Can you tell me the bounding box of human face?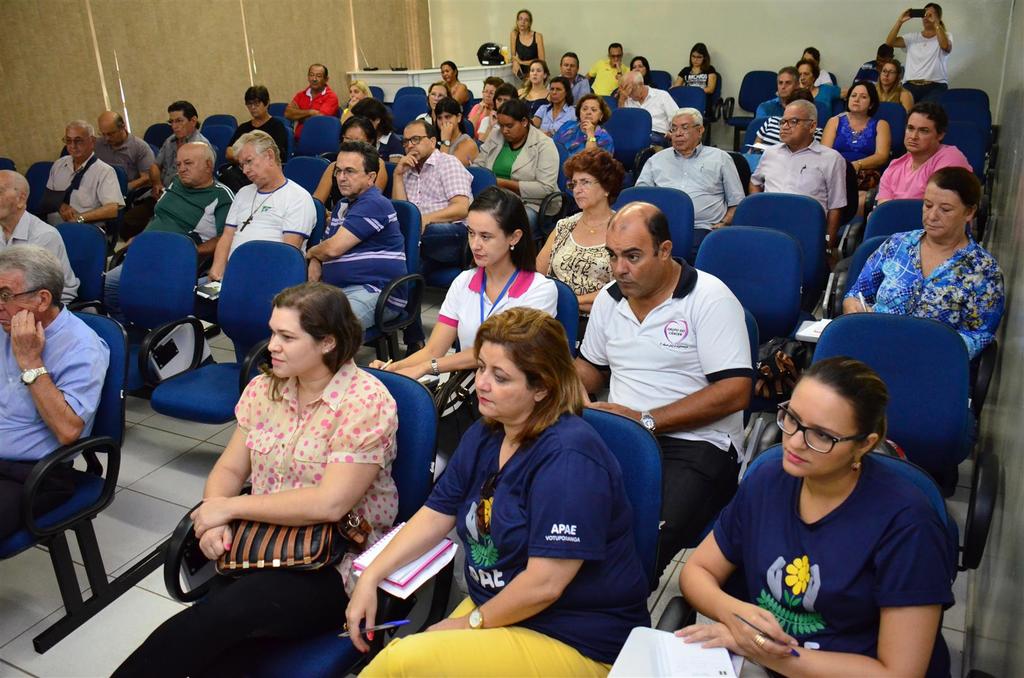
Rect(479, 82, 498, 100).
